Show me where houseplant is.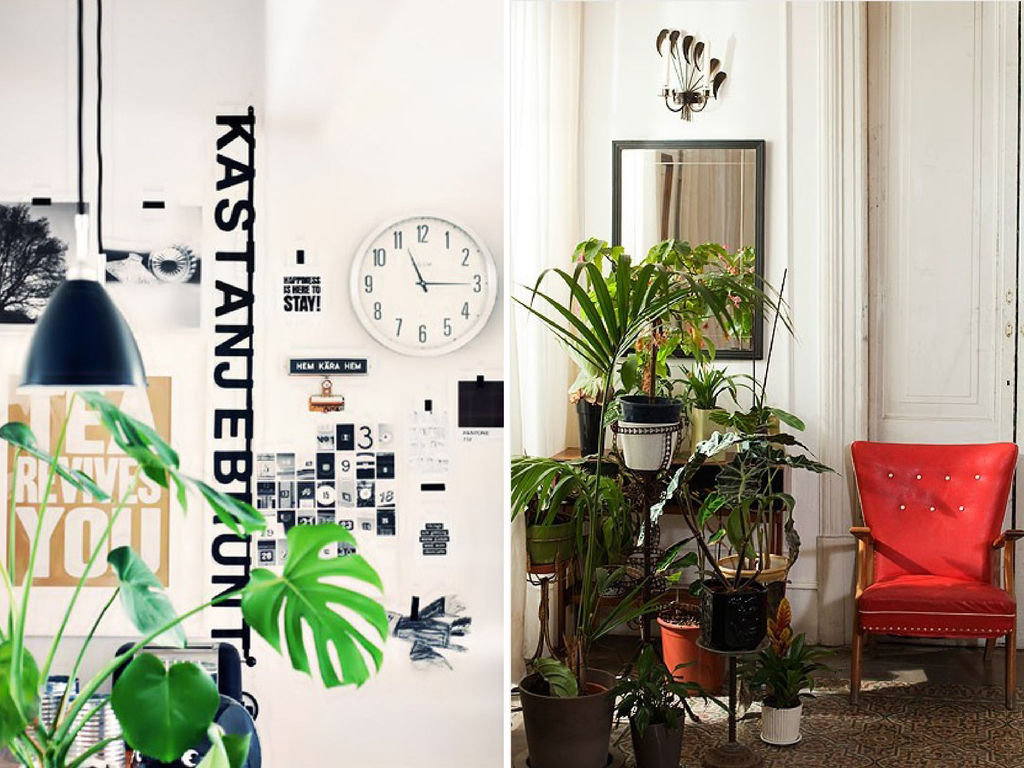
houseplant is at x1=0, y1=384, x2=390, y2=767.
